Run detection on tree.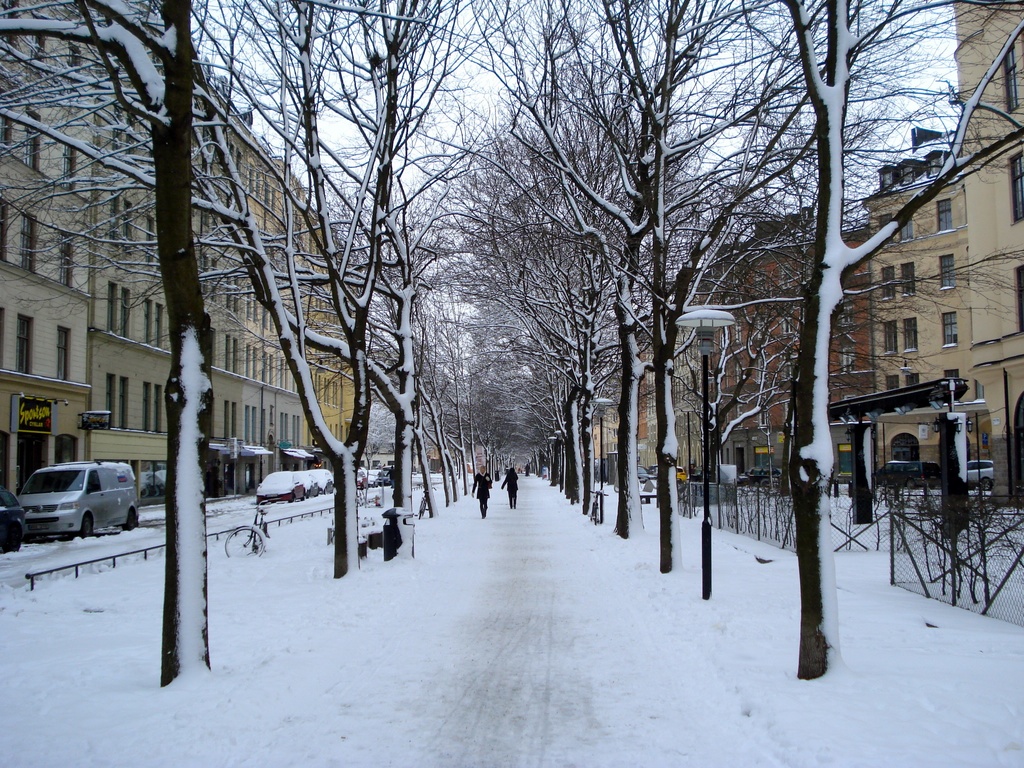
Result: [x1=394, y1=108, x2=525, y2=500].
